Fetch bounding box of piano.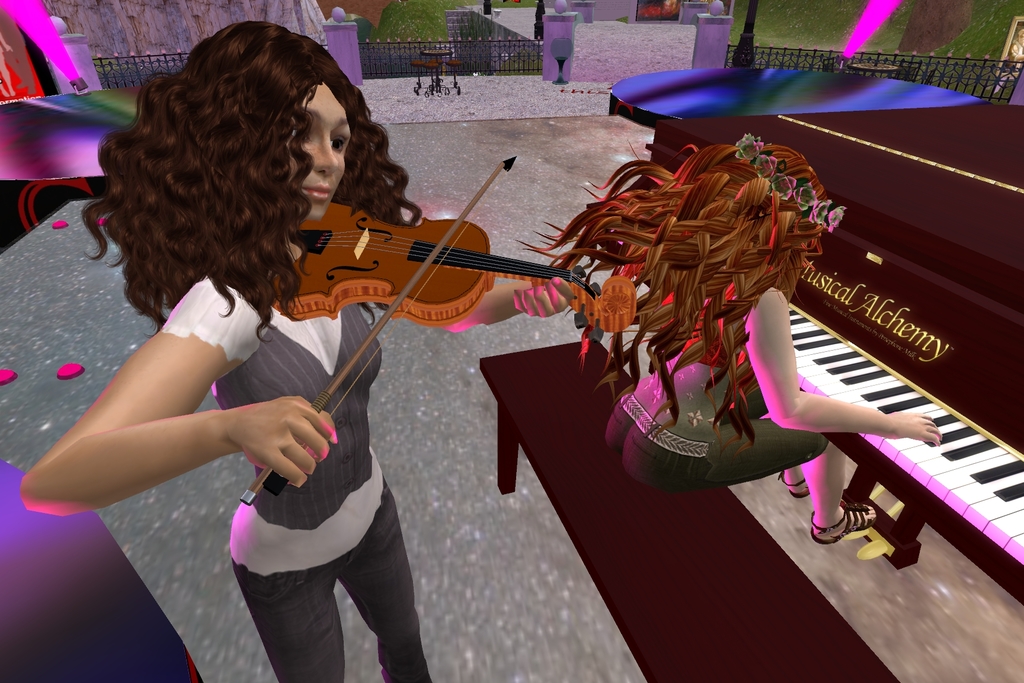
Bbox: select_region(649, 102, 1023, 602).
